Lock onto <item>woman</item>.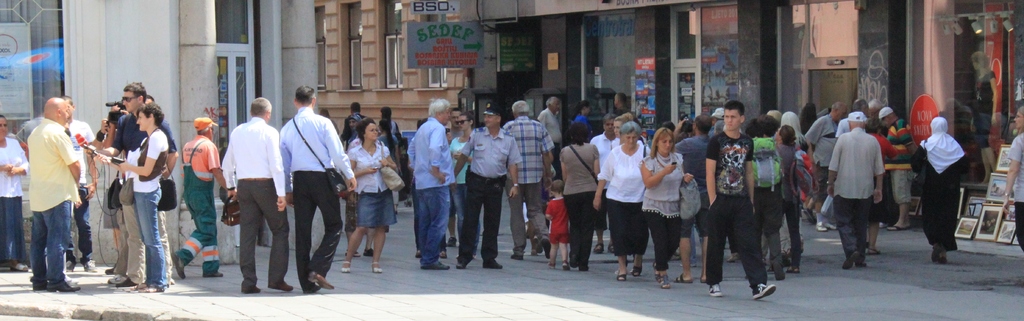
Locked: detection(447, 111, 474, 254).
